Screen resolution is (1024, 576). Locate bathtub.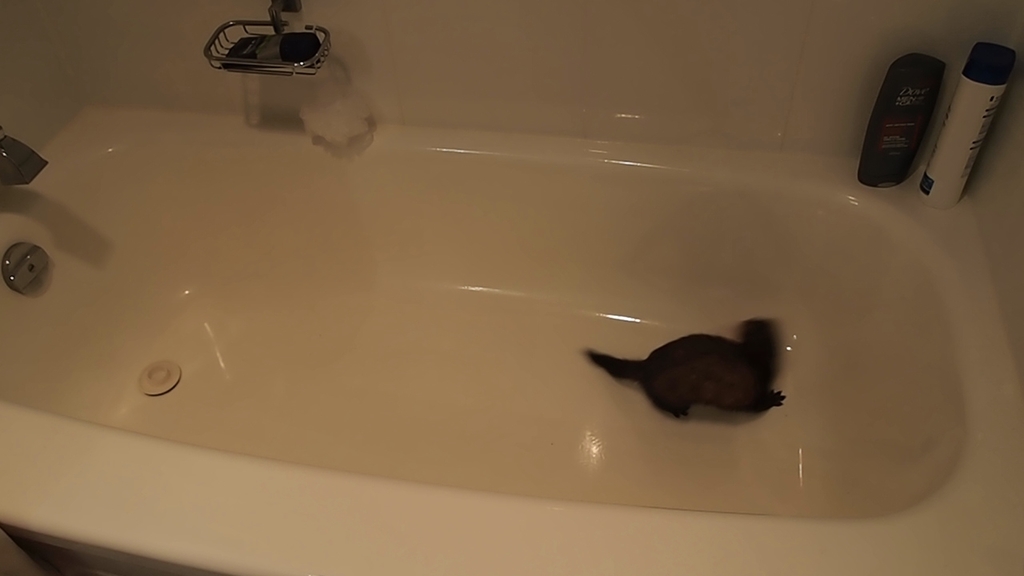
detection(0, 0, 1023, 575).
